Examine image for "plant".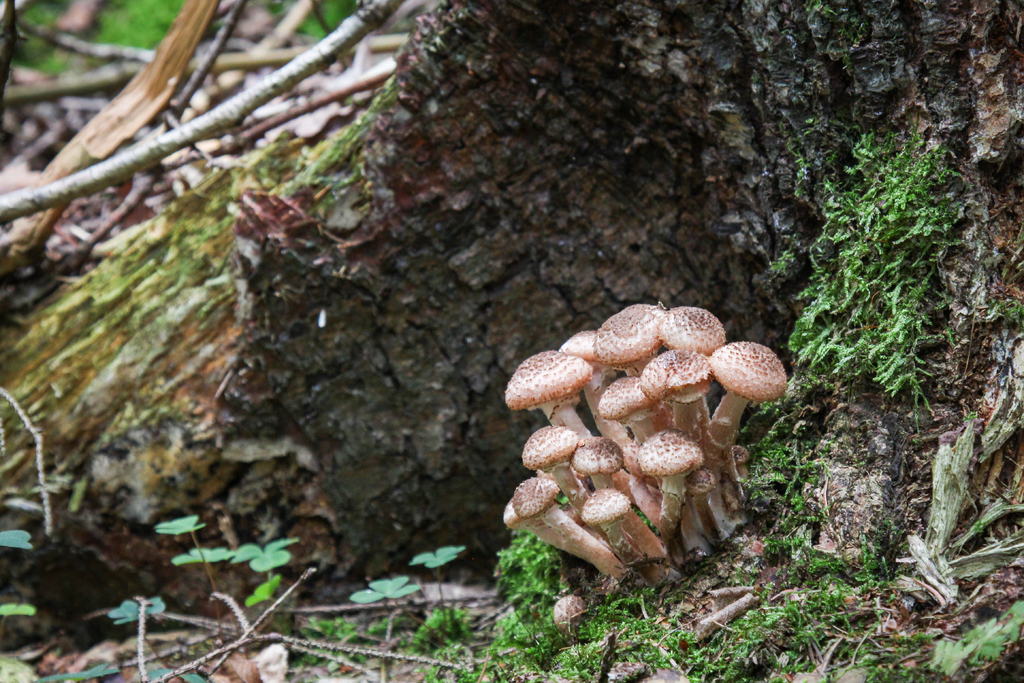
Examination result: bbox=(0, 602, 35, 613).
